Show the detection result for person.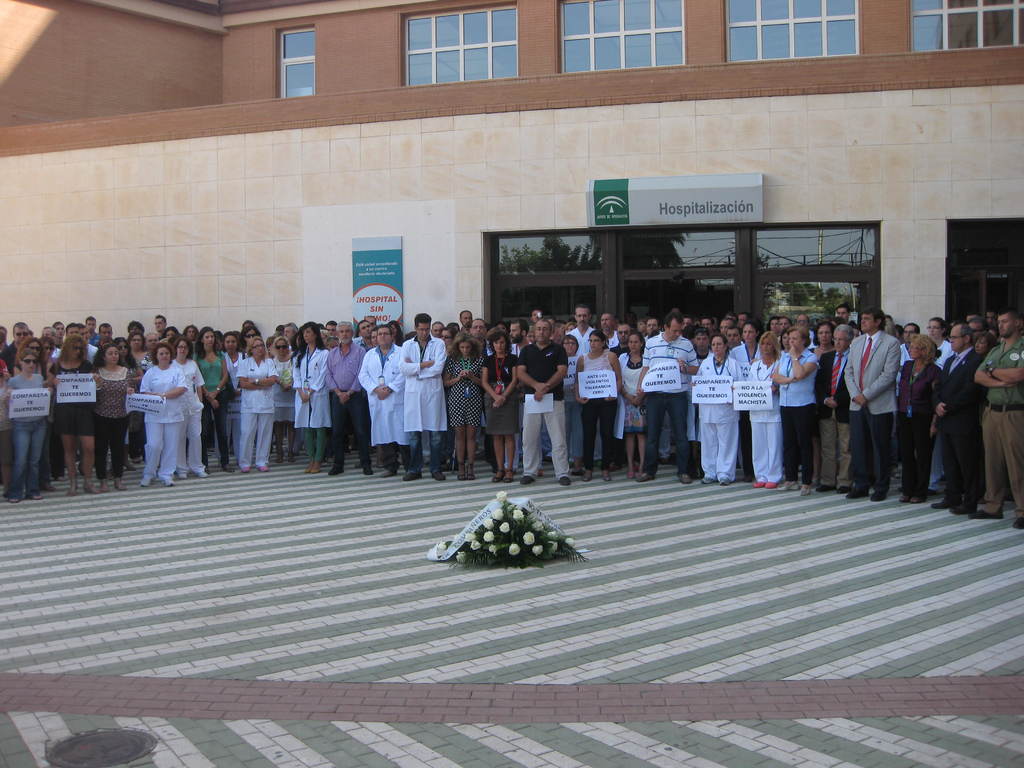
(616, 330, 648, 472).
